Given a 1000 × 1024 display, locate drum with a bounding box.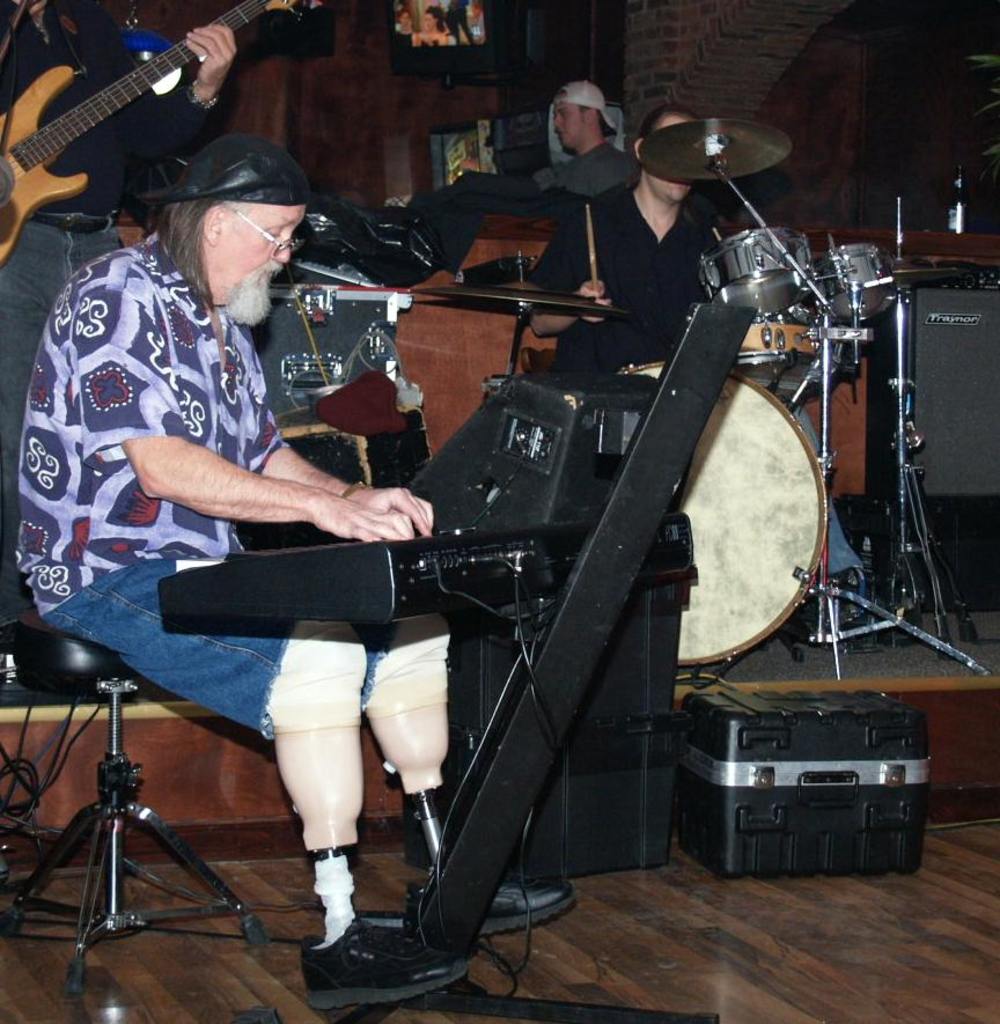
Located: rect(700, 228, 814, 318).
